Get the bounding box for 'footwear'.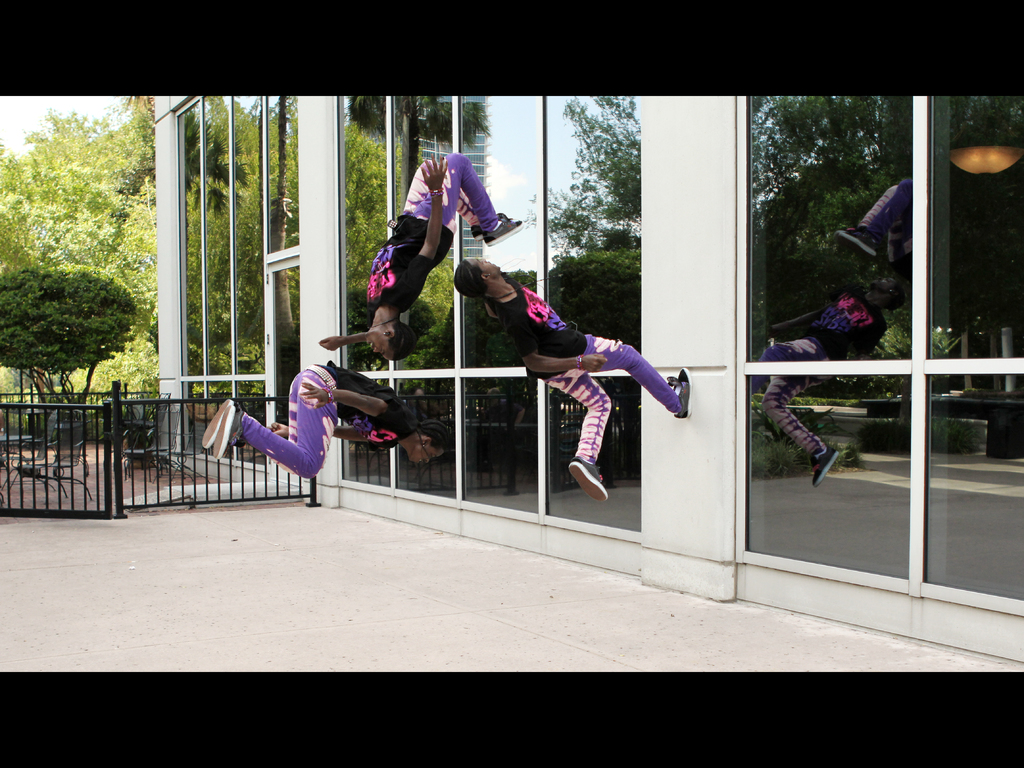
Rect(565, 458, 607, 503).
